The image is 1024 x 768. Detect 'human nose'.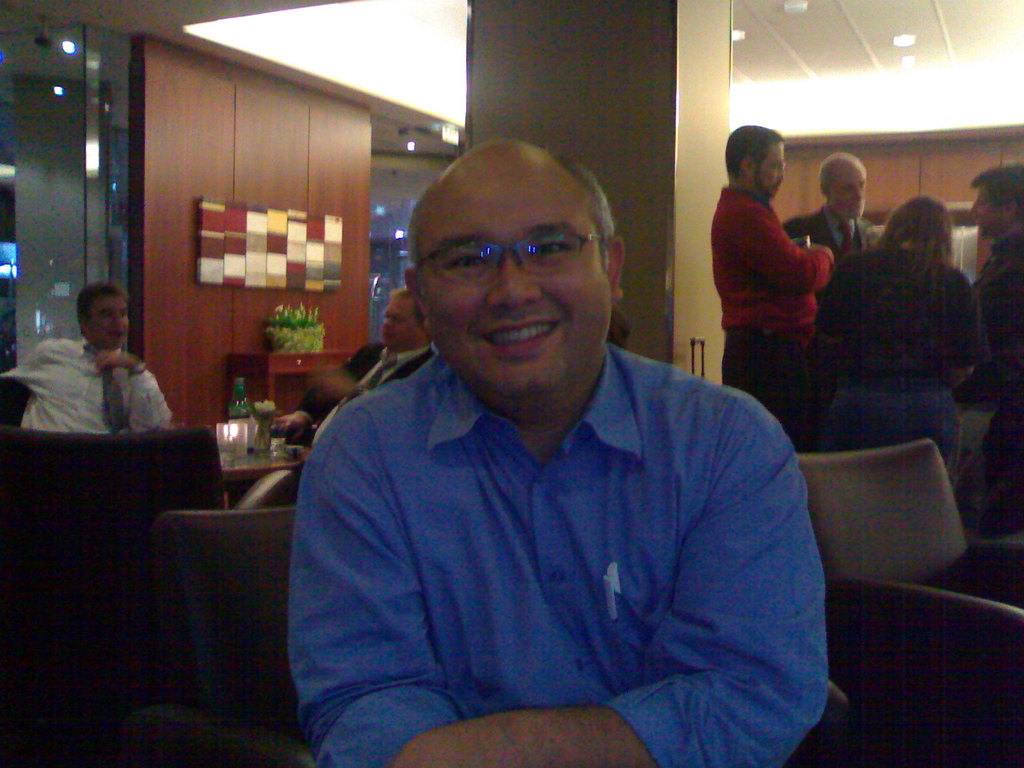
Detection: {"x1": 775, "y1": 164, "x2": 788, "y2": 182}.
